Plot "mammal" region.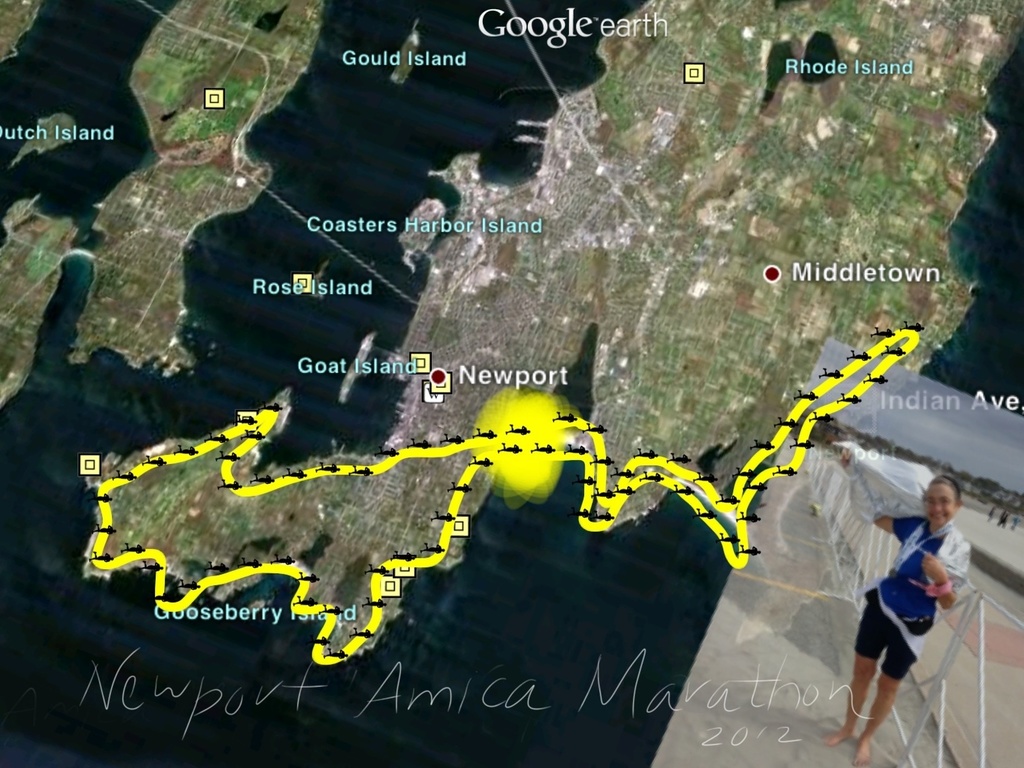
Plotted at 837 452 856 466.
